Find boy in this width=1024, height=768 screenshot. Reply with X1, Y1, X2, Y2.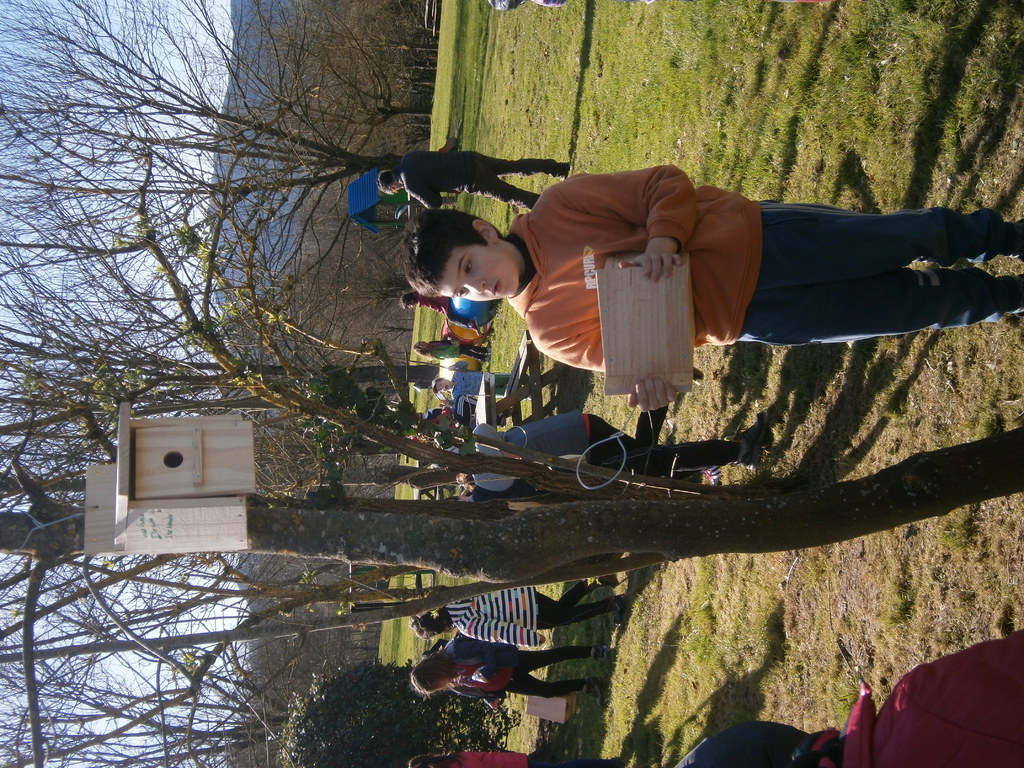
427, 362, 529, 408.
